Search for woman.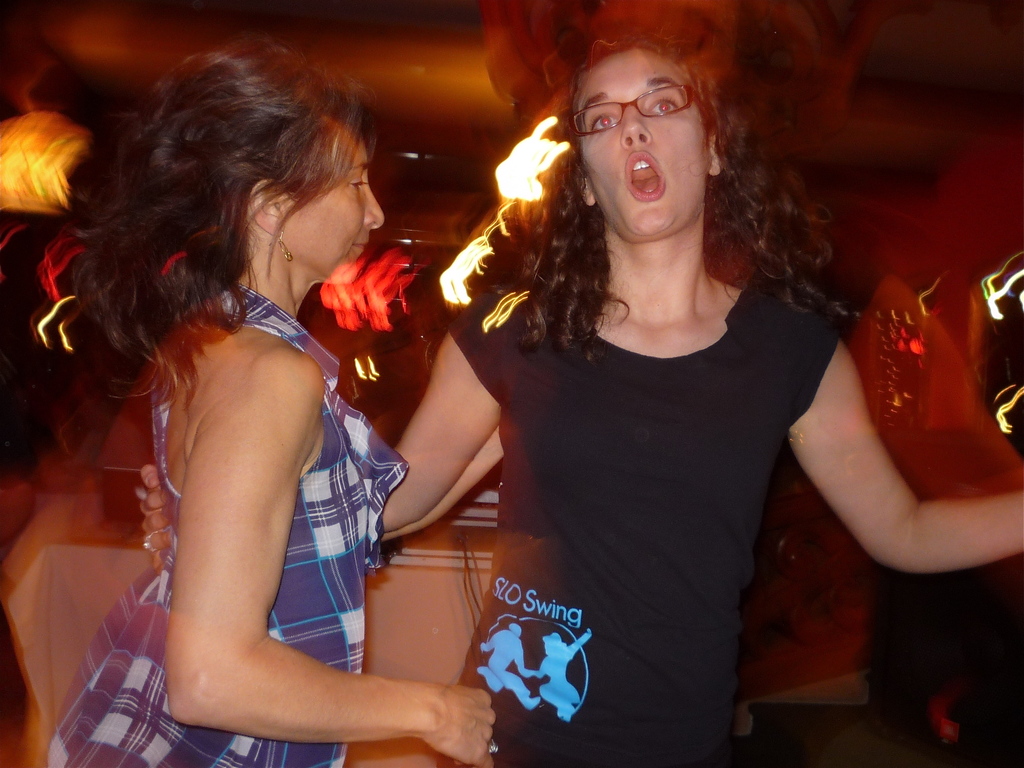
Found at {"left": 140, "top": 24, "right": 1023, "bottom": 767}.
